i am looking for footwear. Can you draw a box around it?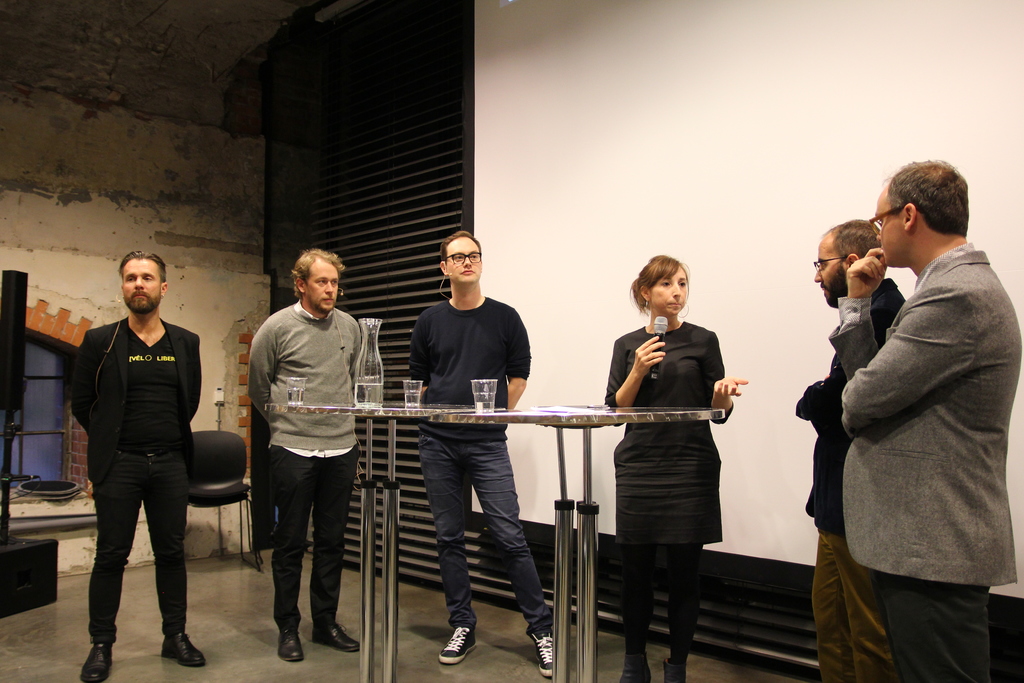
Sure, the bounding box is x1=529, y1=629, x2=554, y2=677.
